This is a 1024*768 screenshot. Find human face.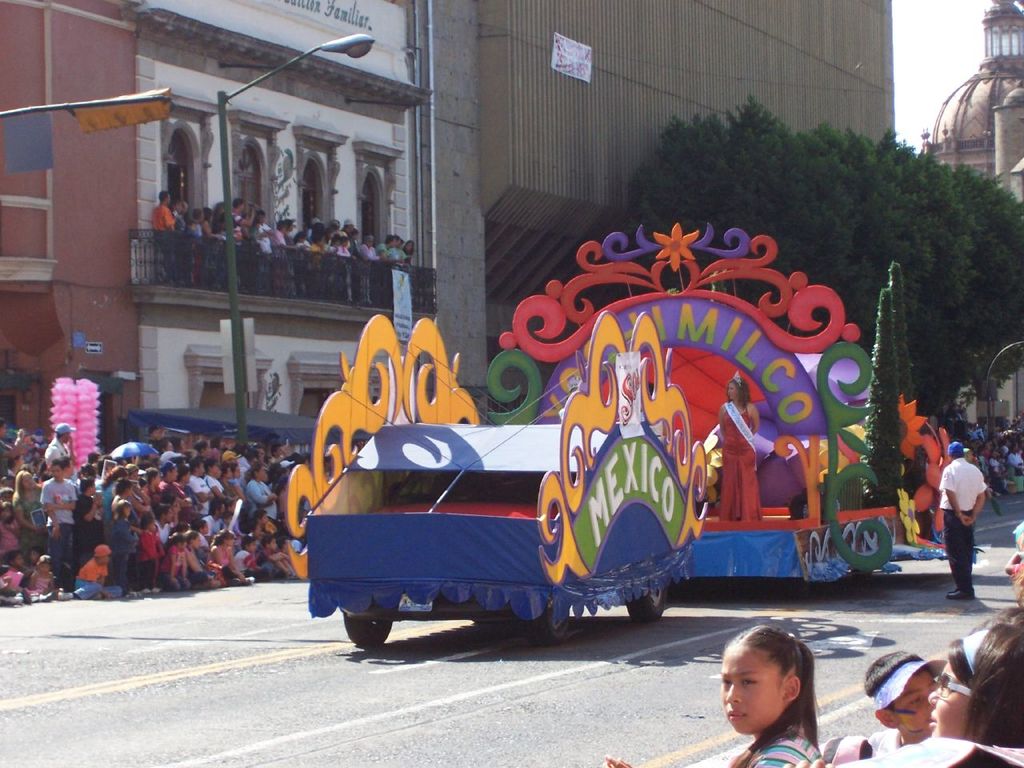
Bounding box: bbox=[224, 538, 234, 548].
